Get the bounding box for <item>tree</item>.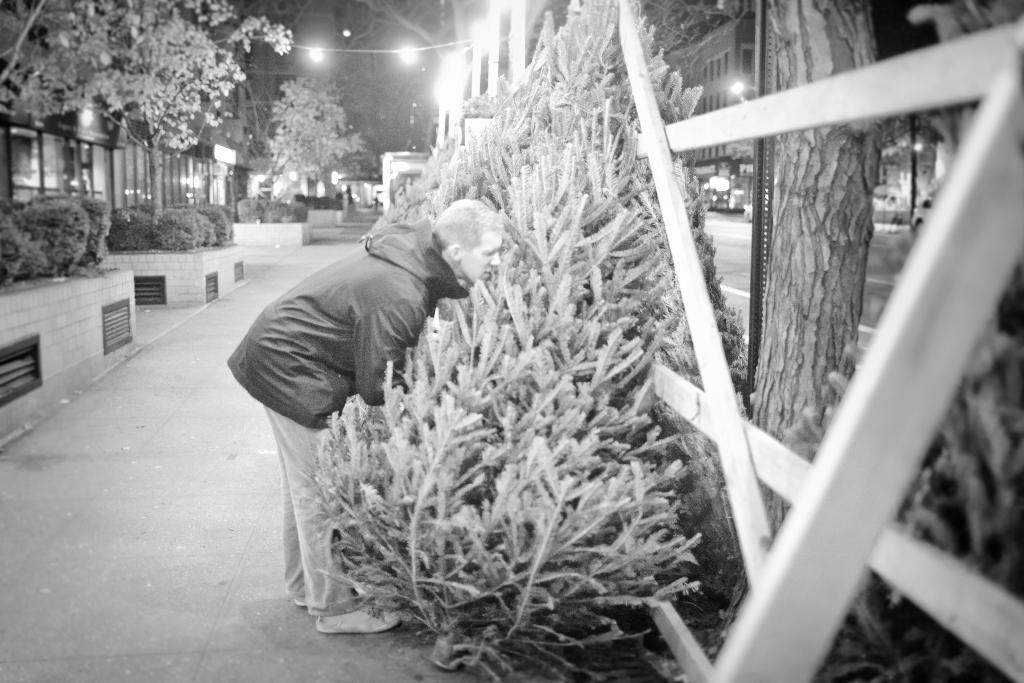
pyautogui.locateOnScreen(243, 72, 374, 211).
